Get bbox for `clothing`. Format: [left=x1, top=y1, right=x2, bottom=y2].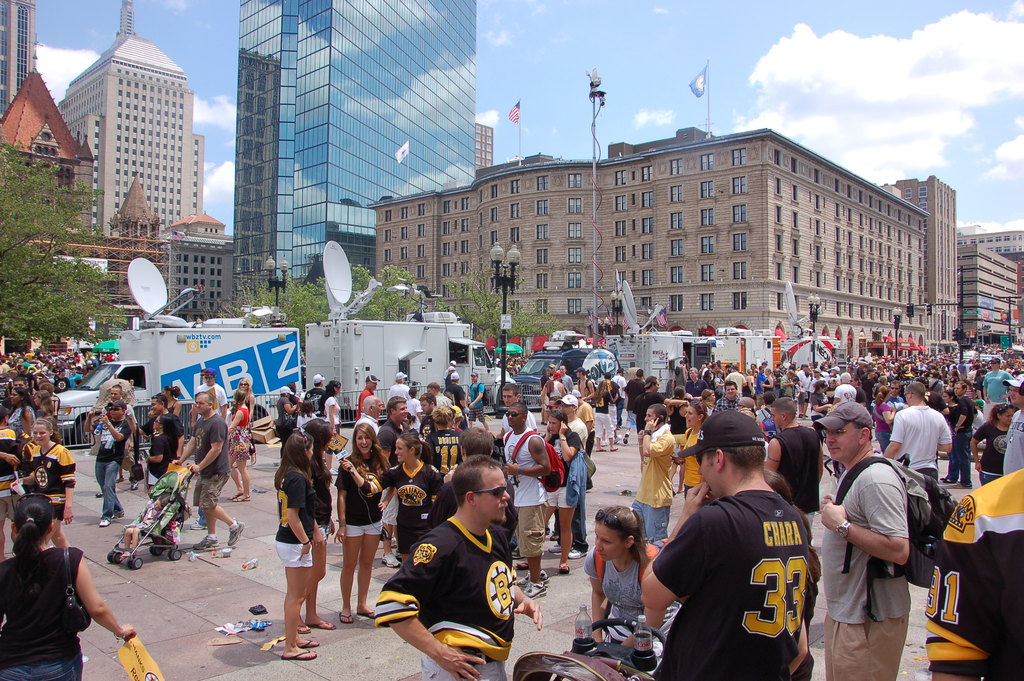
[left=322, top=393, right=340, bottom=440].
